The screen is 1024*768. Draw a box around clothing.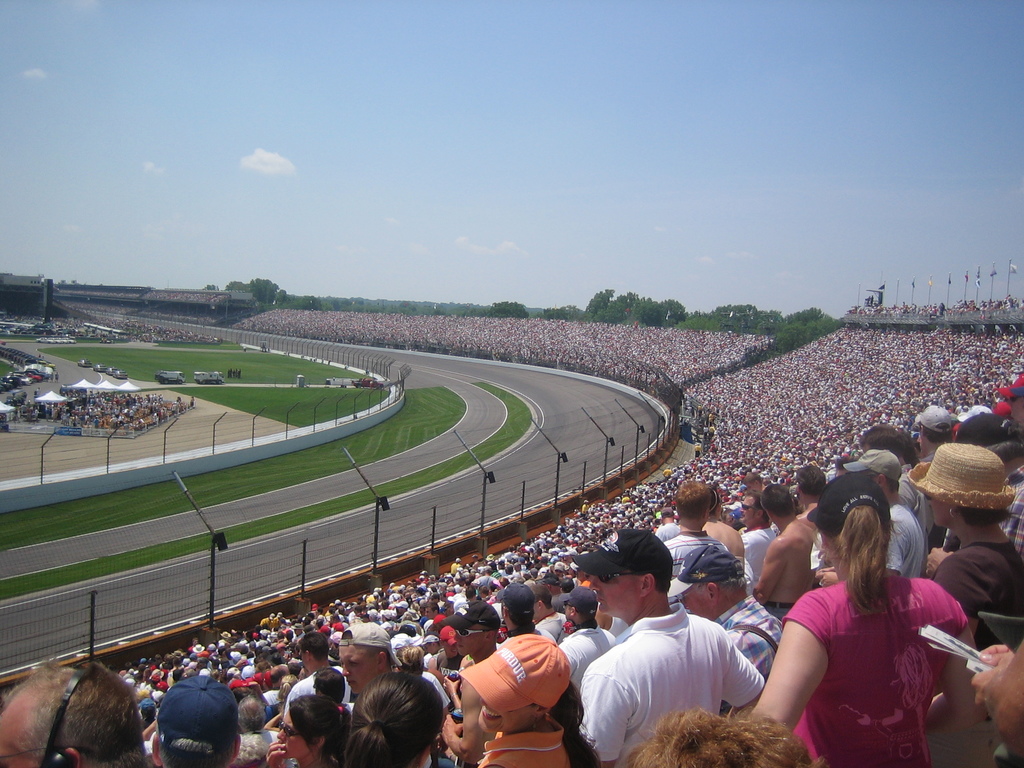
x1=567, y1=626, x2=609, y2=684.
